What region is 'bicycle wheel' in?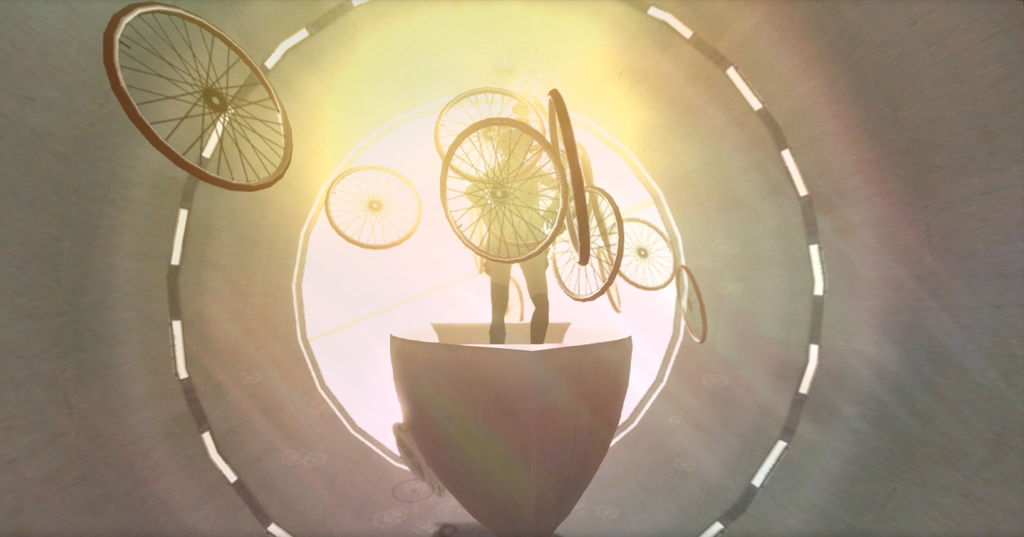
<box>439,114,560,265</box>.
